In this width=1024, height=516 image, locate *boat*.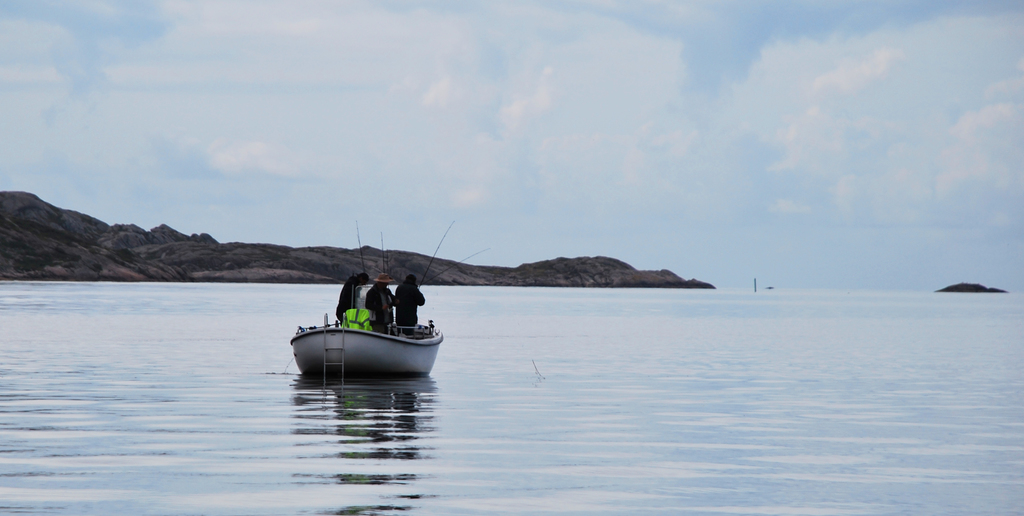
Bounding box: <box>305,272,434,369</box>.
